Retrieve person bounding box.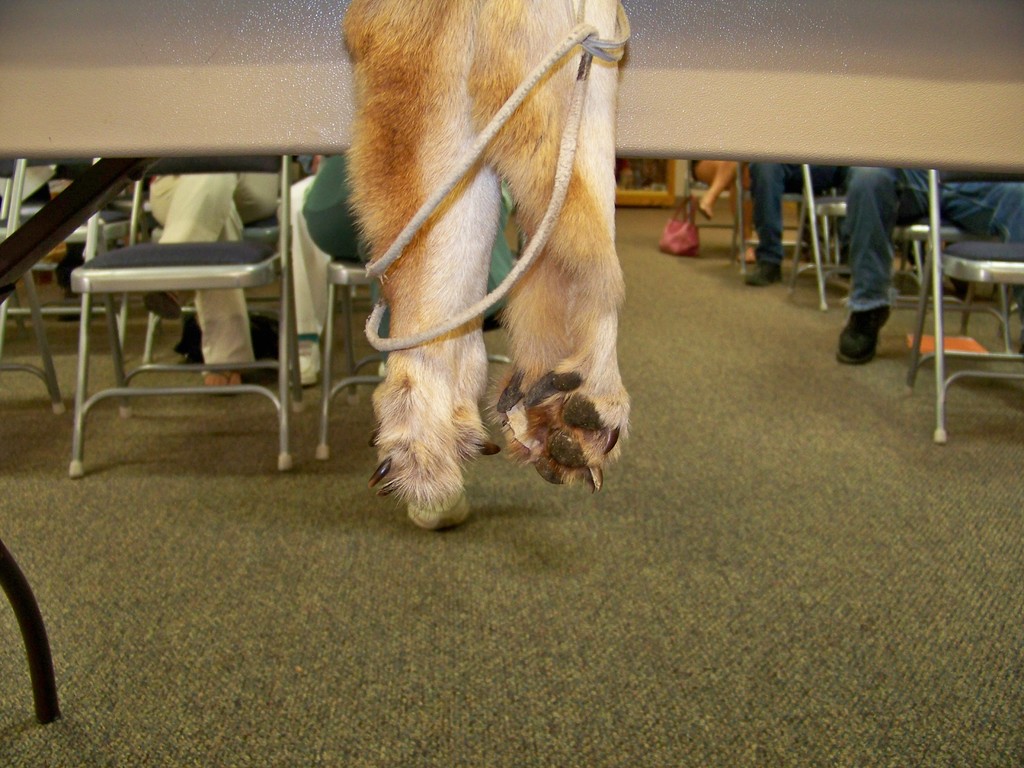
Bounding box: (x1=835, y1=162, x2=1023, y2=367).
